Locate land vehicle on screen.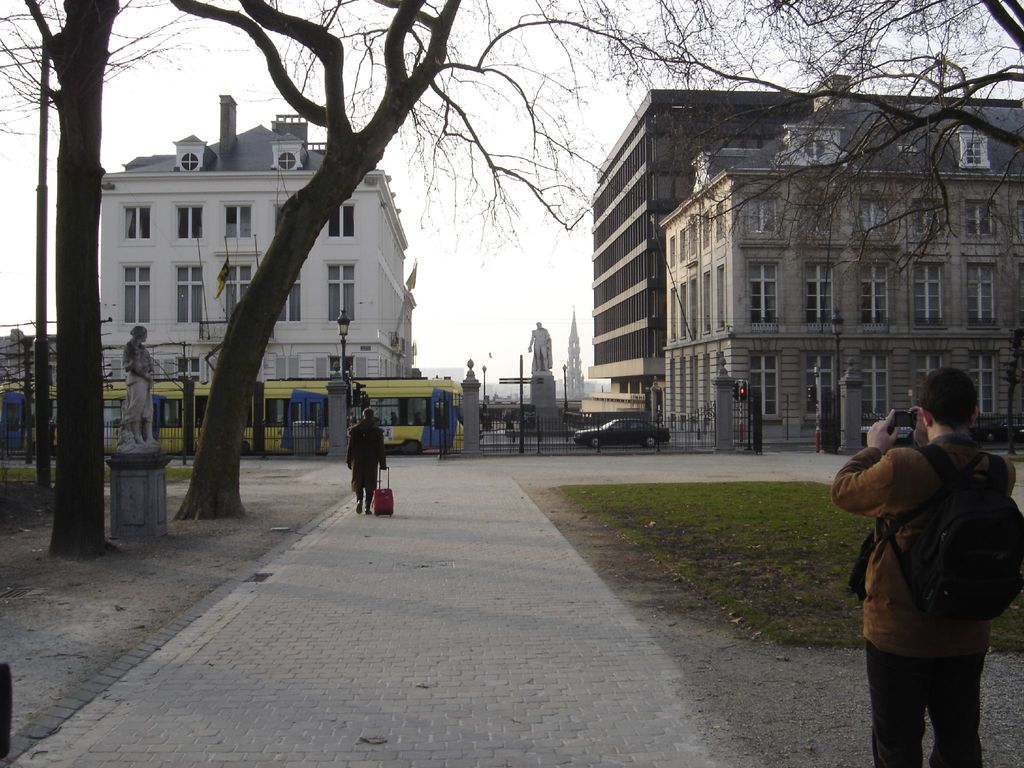
On screen at locate(863, 419, 918, 442).
